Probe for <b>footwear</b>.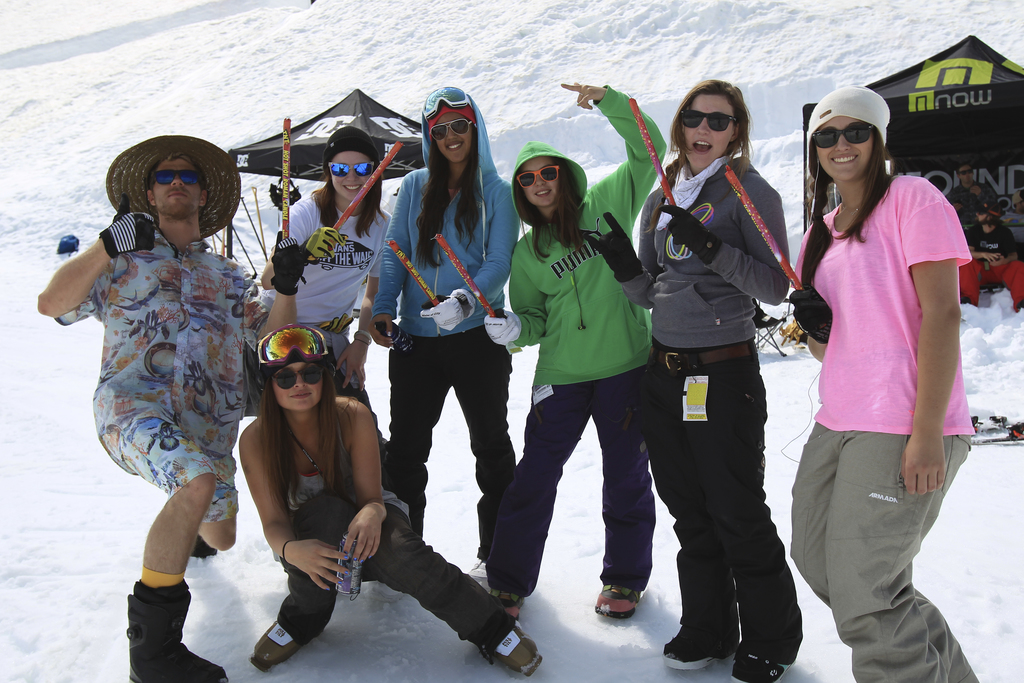
Probe result: (246,612,303,670).
